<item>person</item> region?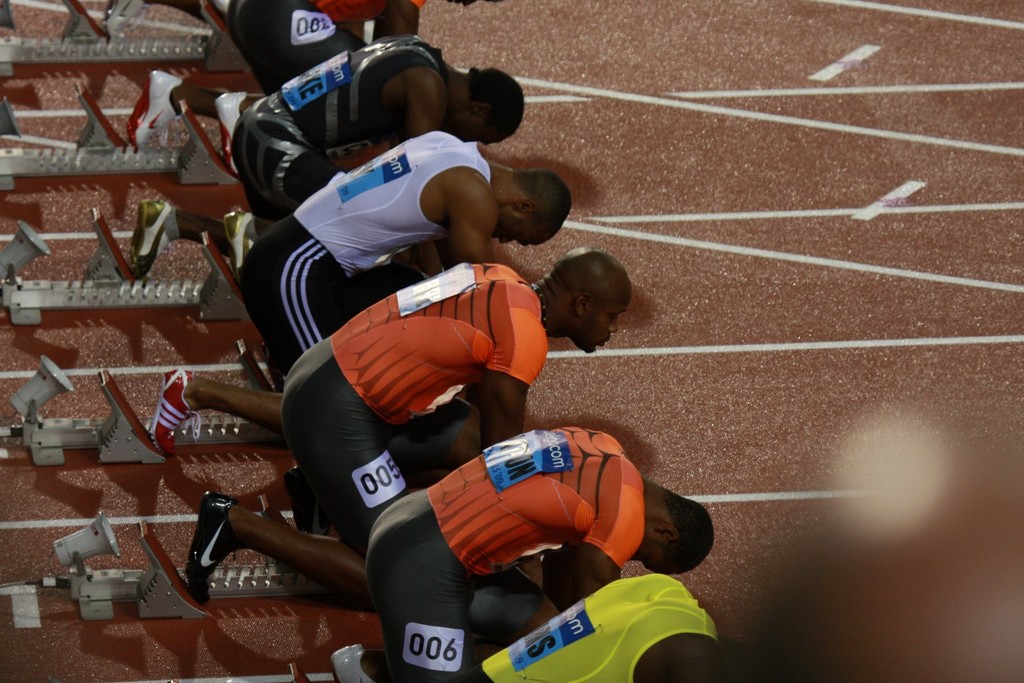
BBox(147, 241, 637, 535)
